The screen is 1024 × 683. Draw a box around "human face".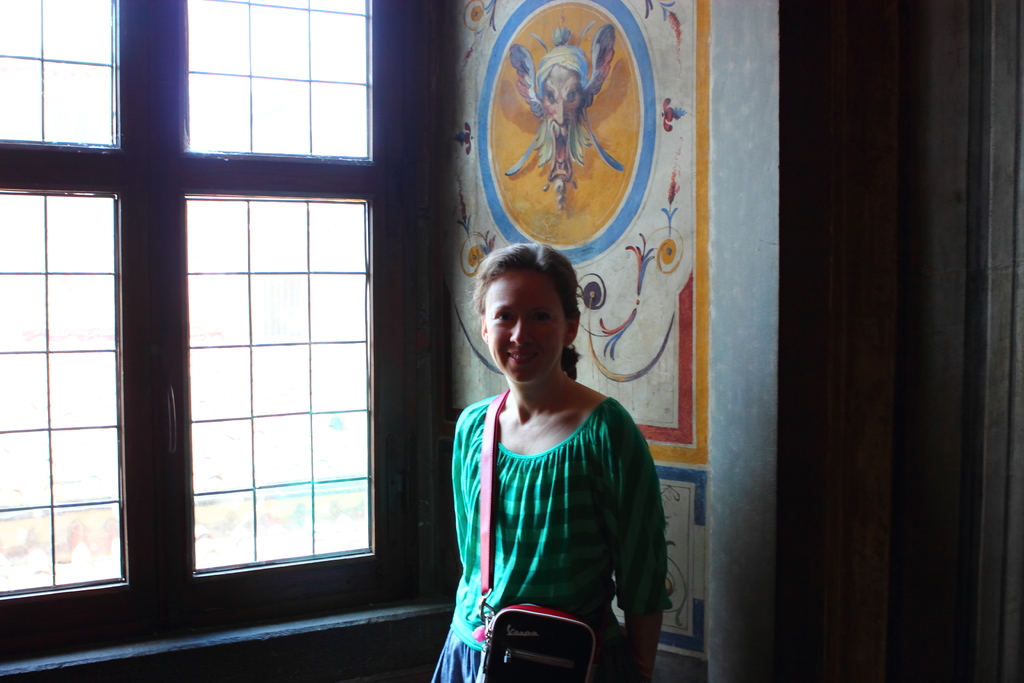
box=[483, 268, 563, 390].
